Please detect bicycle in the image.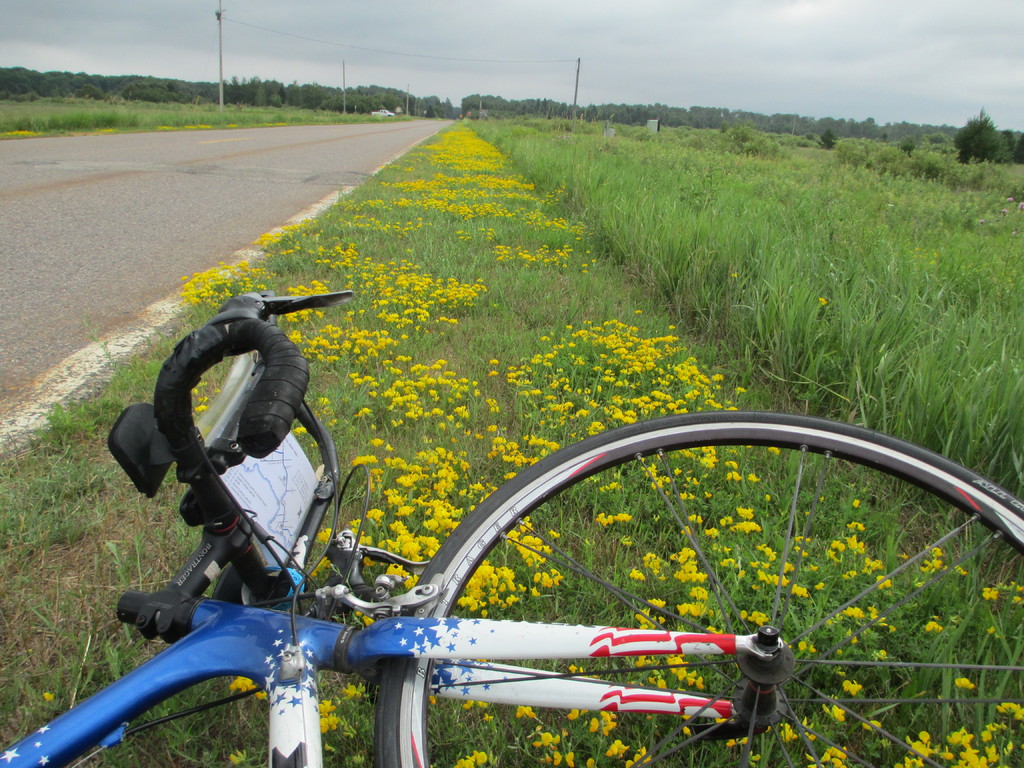
116, 213, 1023, 738.
